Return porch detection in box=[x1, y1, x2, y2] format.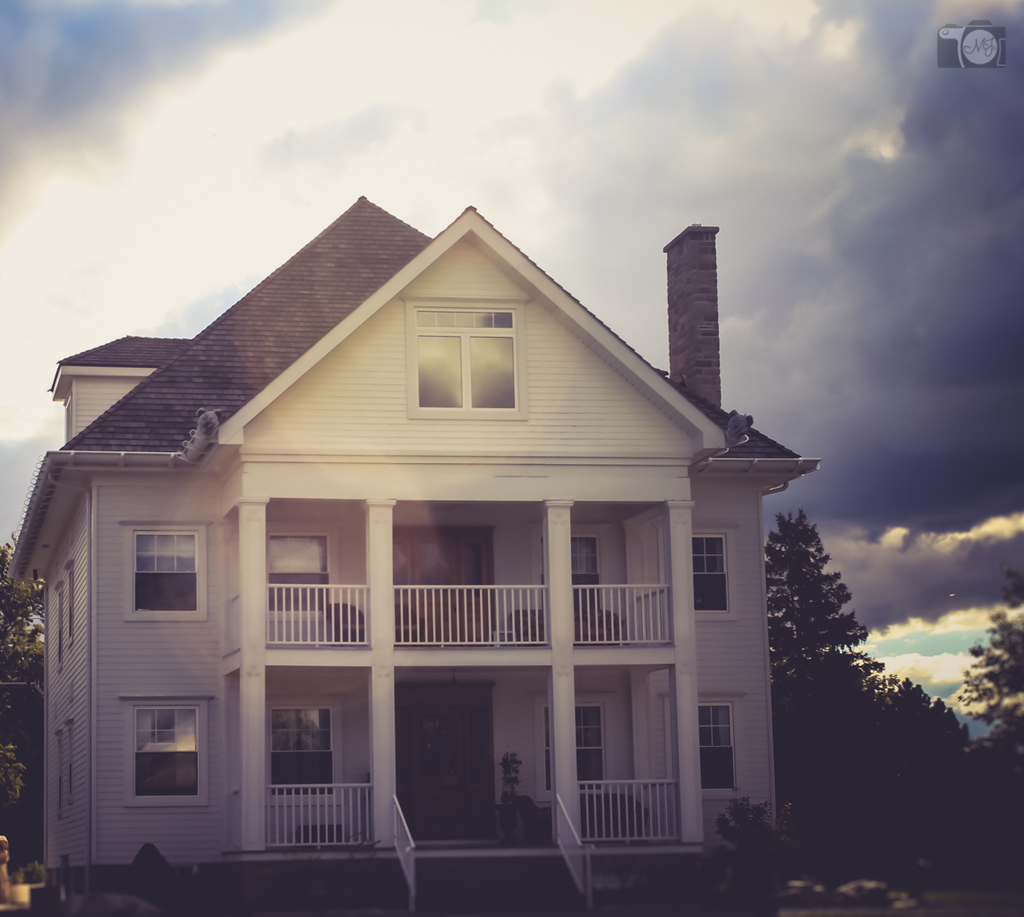
box=[221, 573, 671, 678].
